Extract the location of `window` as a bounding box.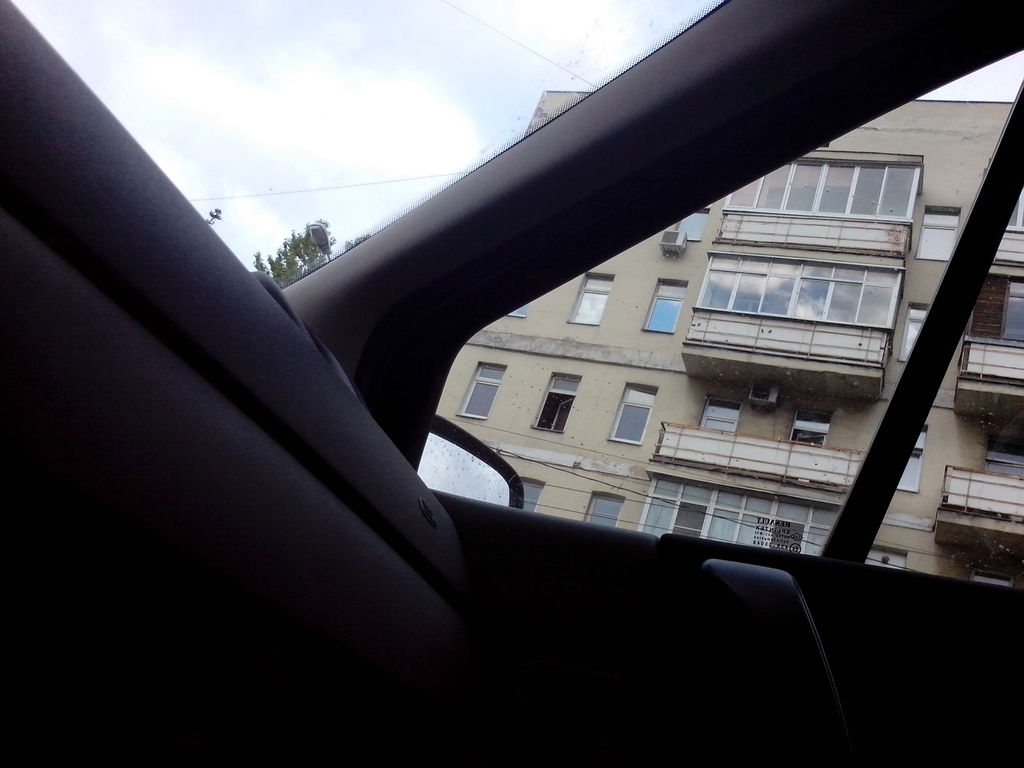
left=563, top=491, right=621, bottom=528.
